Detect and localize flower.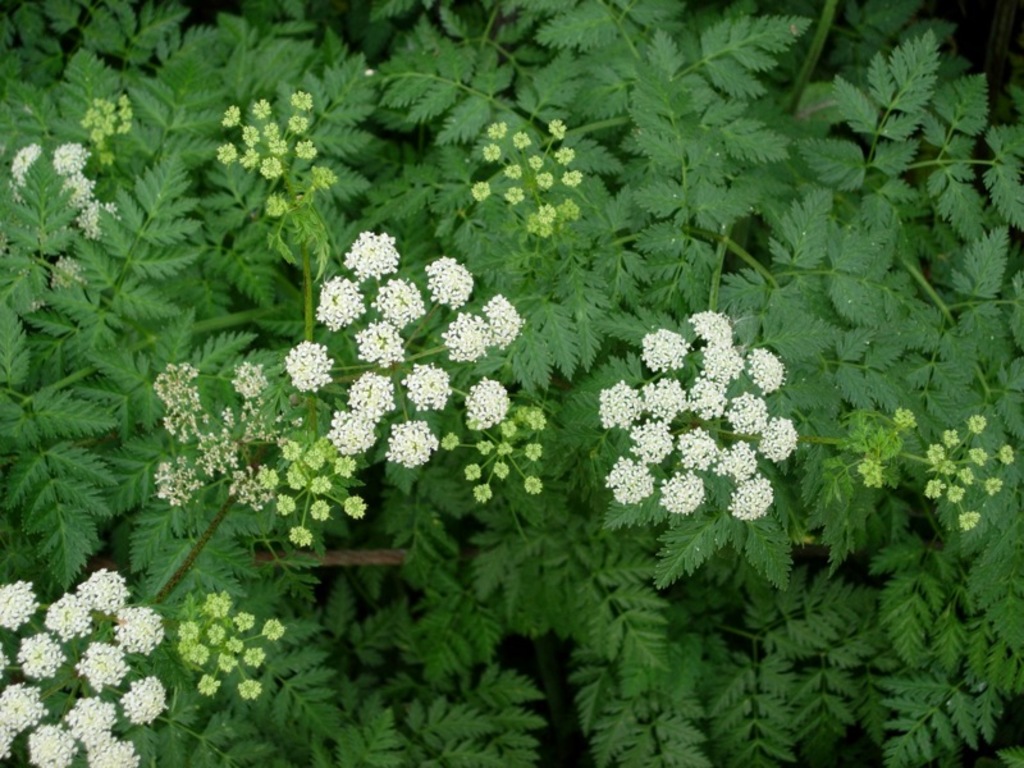
Localized at x1=270 y1=134 x2=292 y2=156.
